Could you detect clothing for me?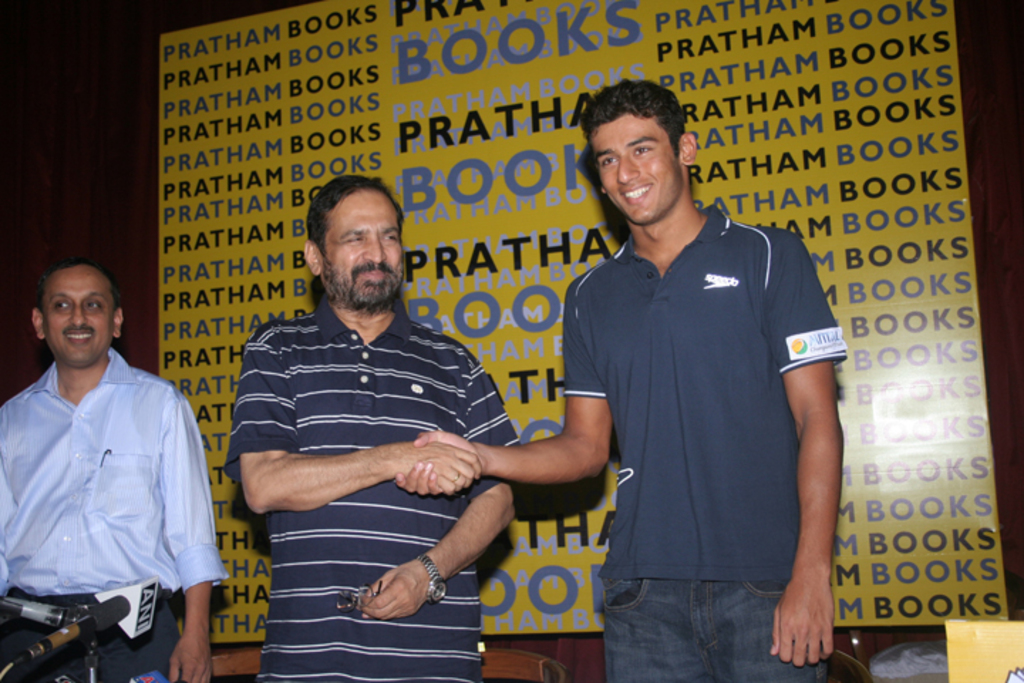
Detection result: 0,339,228,682.
